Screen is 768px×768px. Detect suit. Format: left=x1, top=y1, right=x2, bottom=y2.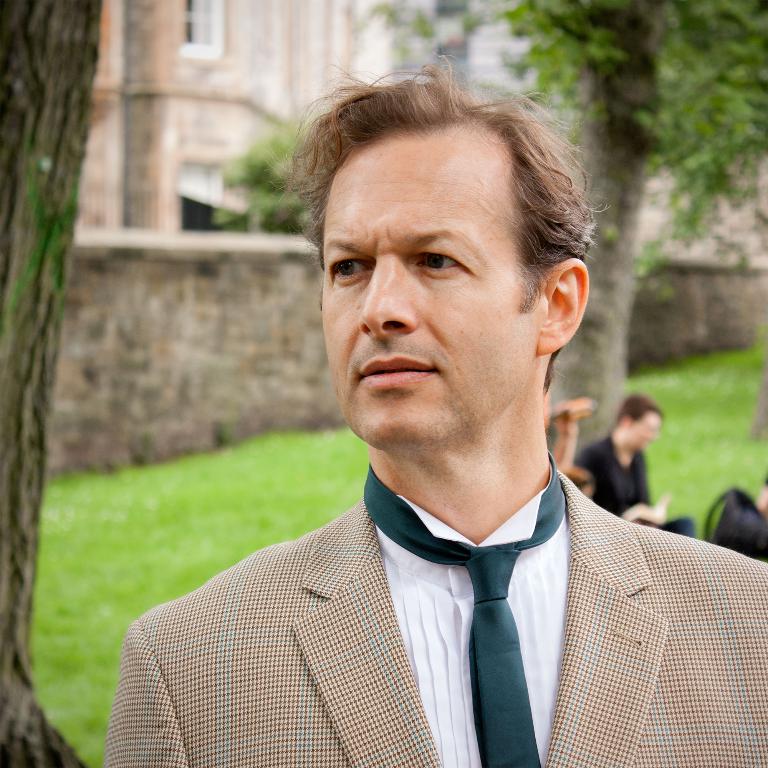
left=106, top=469, right=767, bottom=767.
